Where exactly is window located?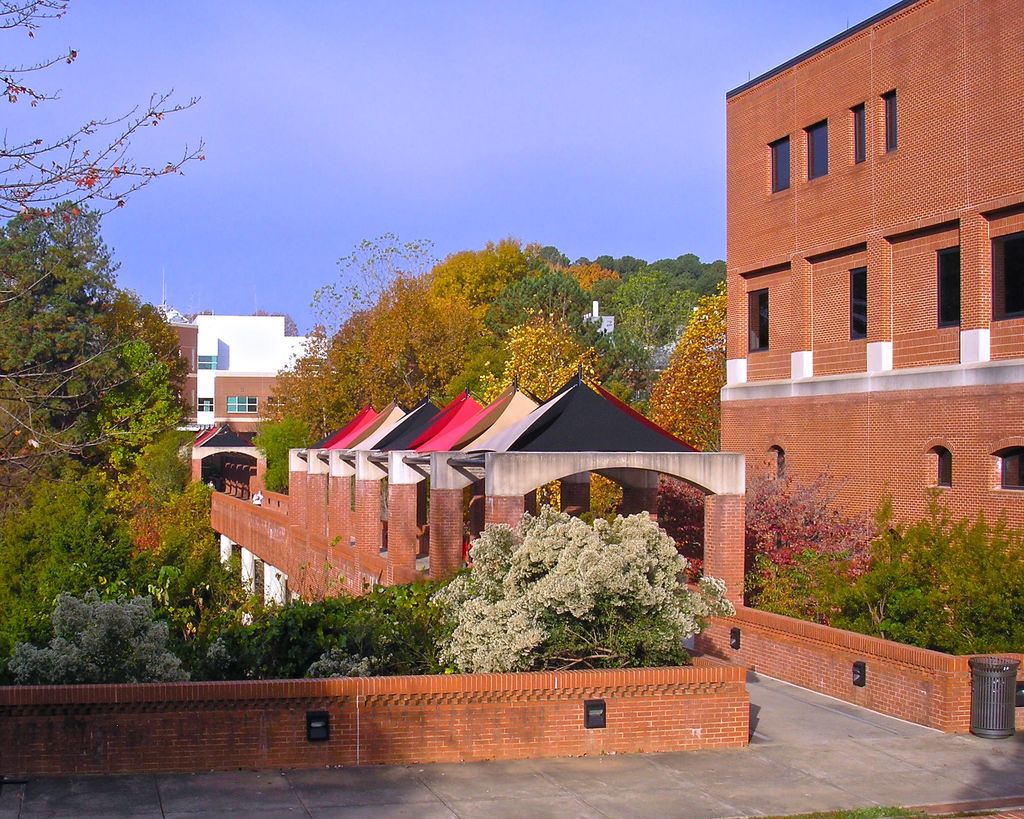
Its bounding box is bbox(807, 114, 831, 181).
